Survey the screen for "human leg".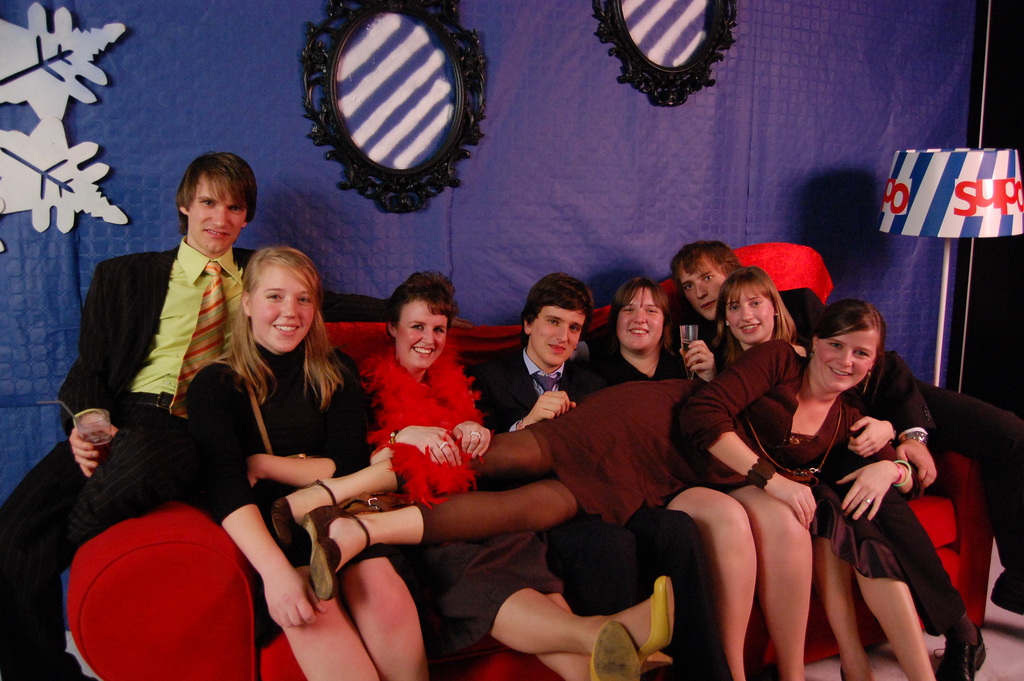
Survey found: {"x1": 662, "y1": 486, "x2": 758, "y2": 680}.
